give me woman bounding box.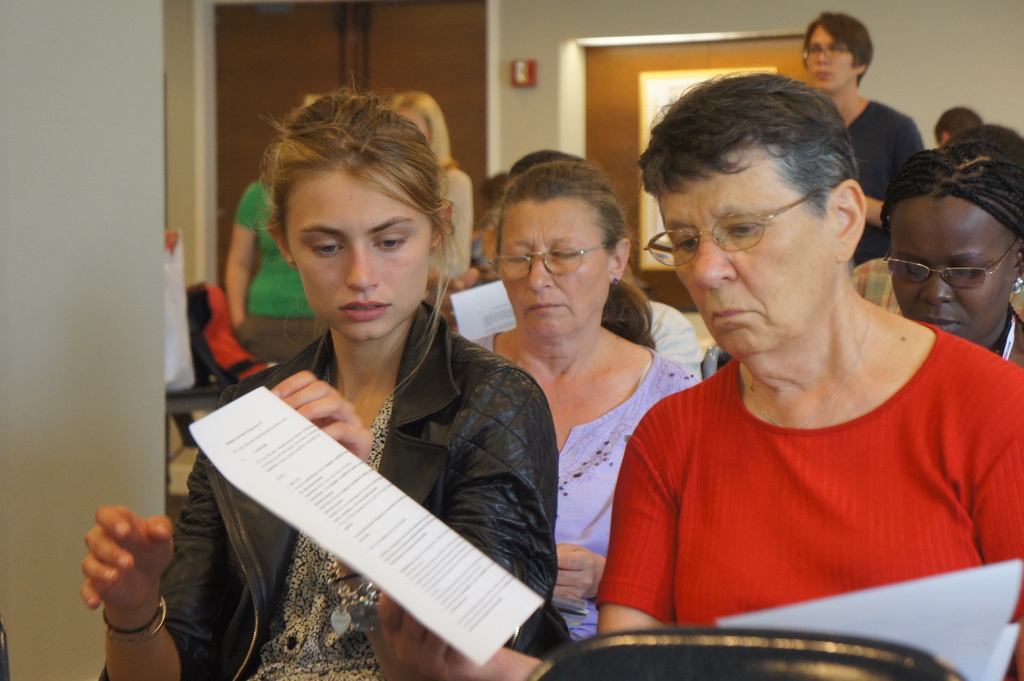
bbox=[387, 91, 481, 307].
